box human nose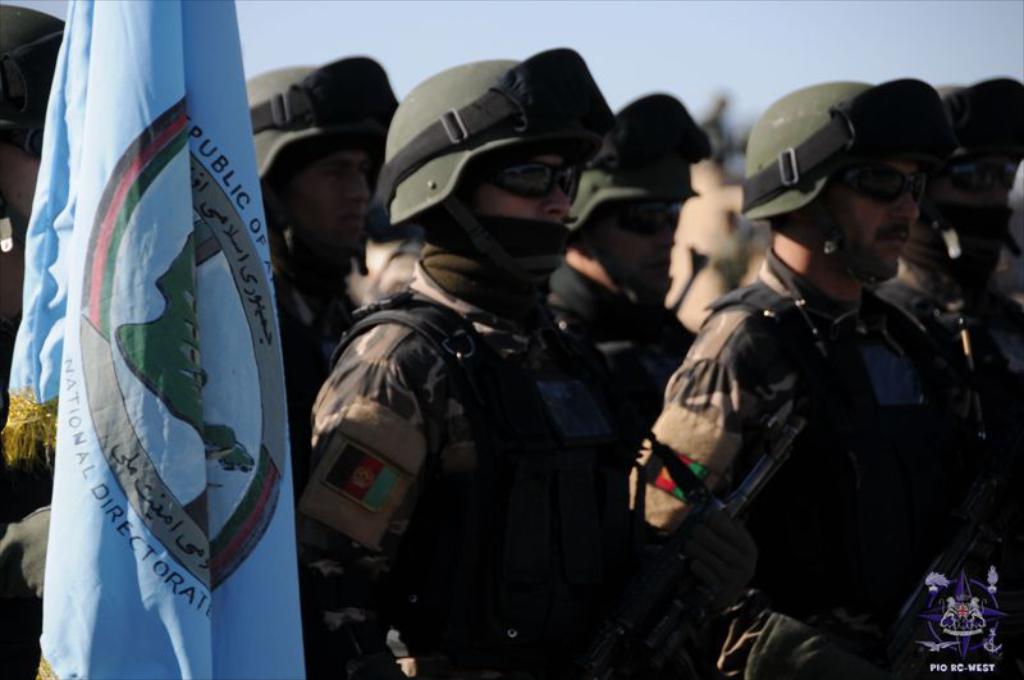
[342,168,374,201]
